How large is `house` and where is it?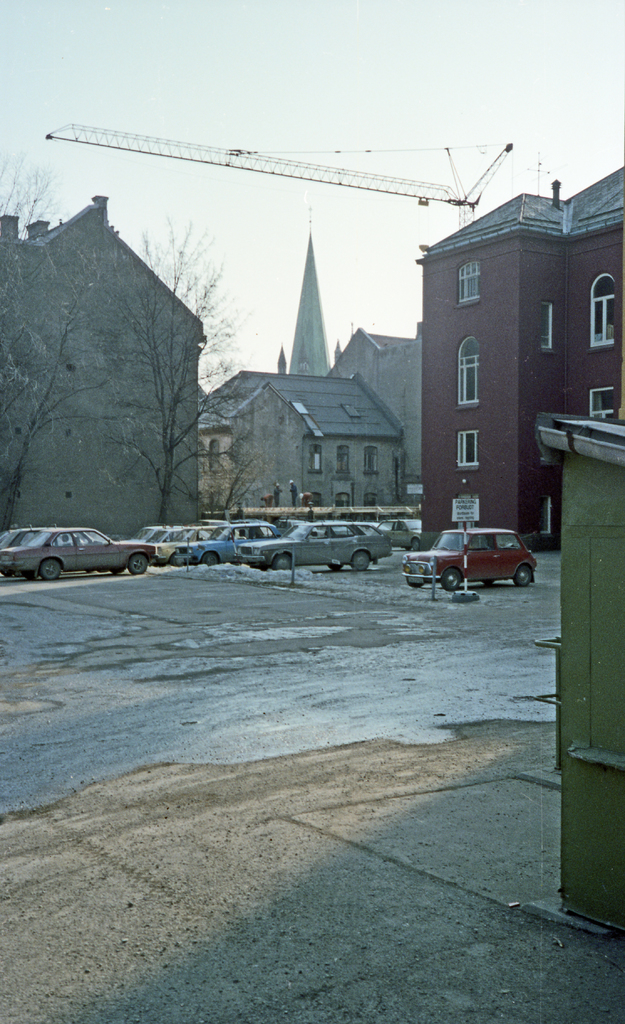
Bounding box: [324,328,426,503].
